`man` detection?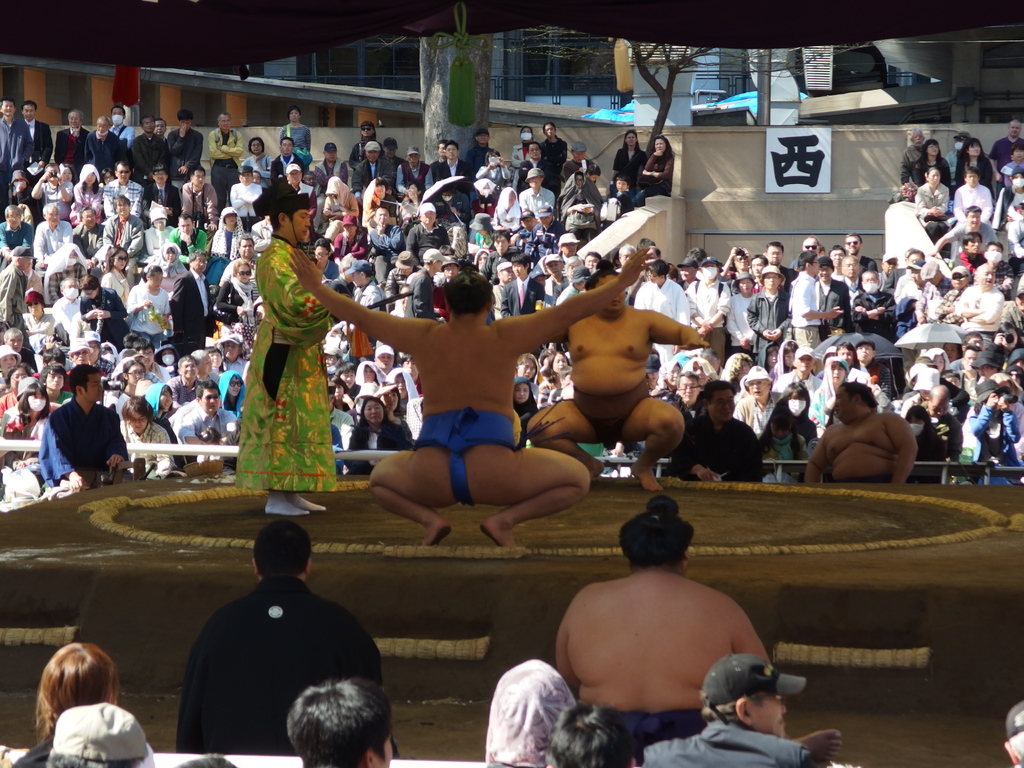
bbox(581, 250, 600, 273)
